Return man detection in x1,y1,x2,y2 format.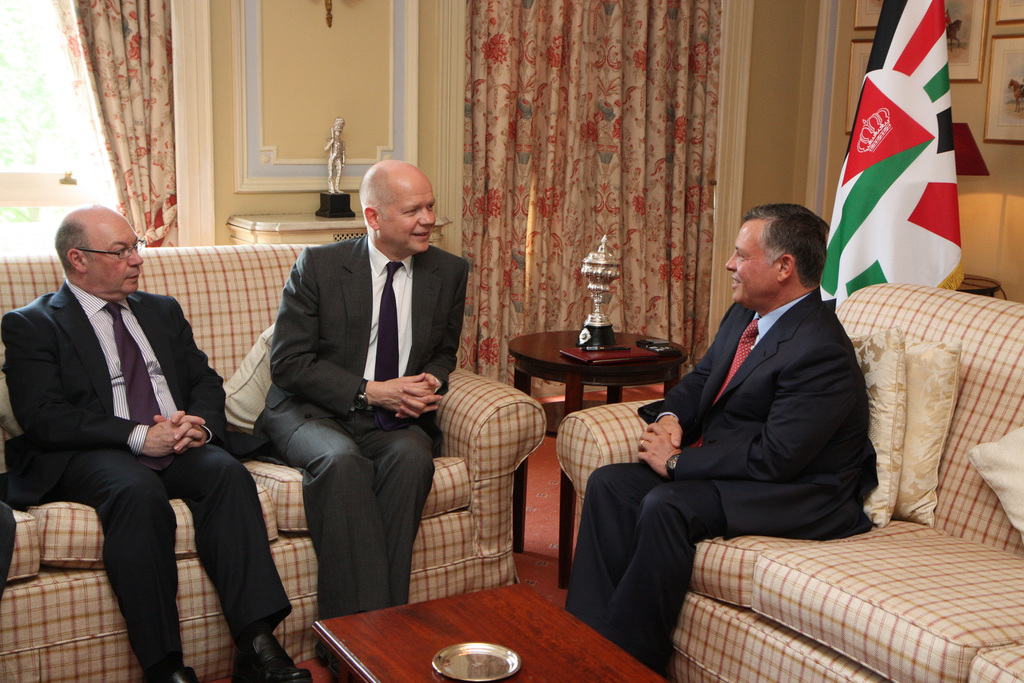
574,179,862,682.
